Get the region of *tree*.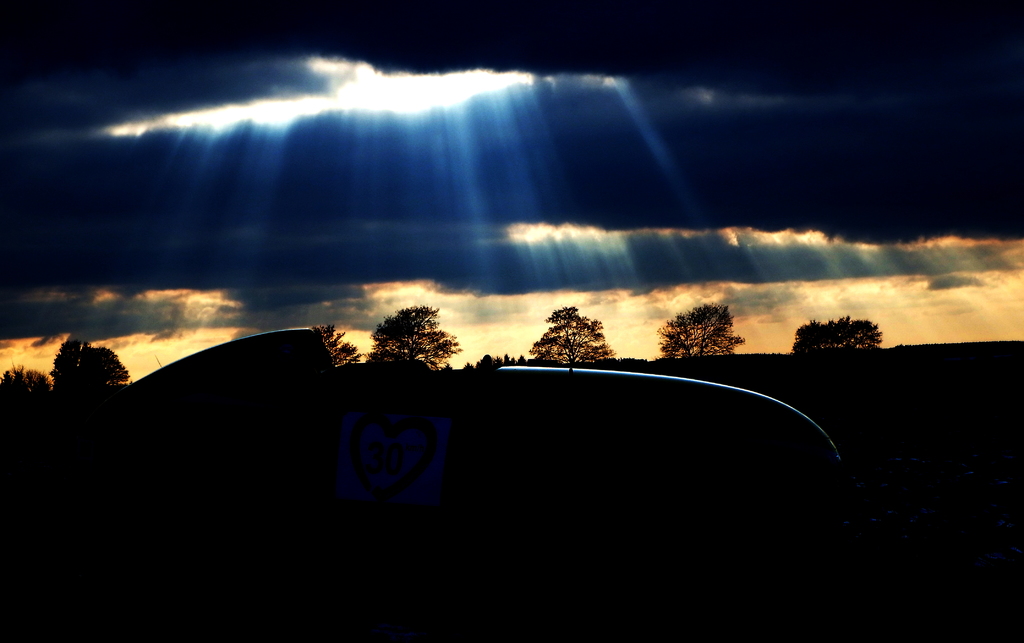
(x1=310, y1=330, x2=364, y2=371).
